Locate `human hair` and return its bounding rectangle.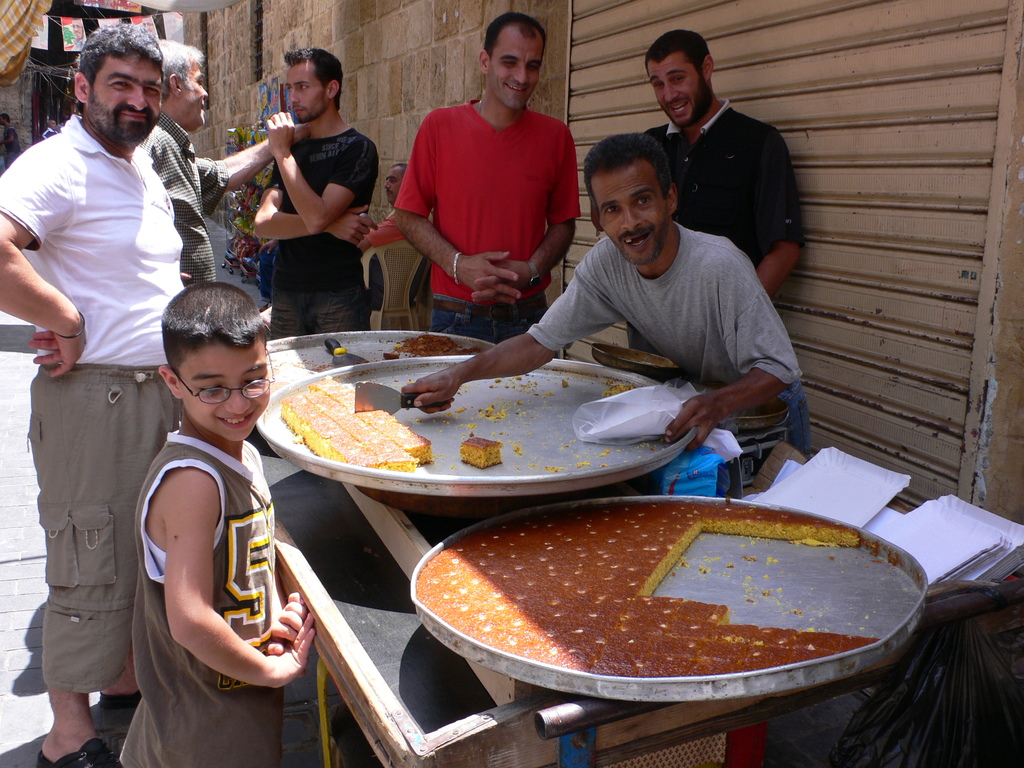
{"left": 484, "top": 12, "right": 547, "bottom": 78}.
